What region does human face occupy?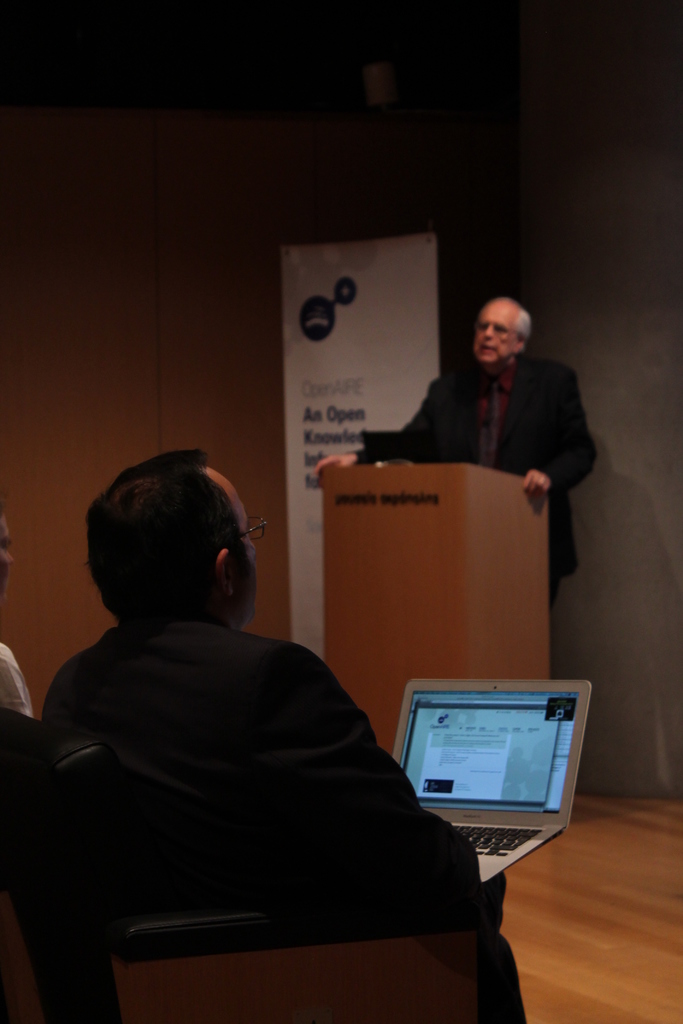
225, 461, 260, 620.
